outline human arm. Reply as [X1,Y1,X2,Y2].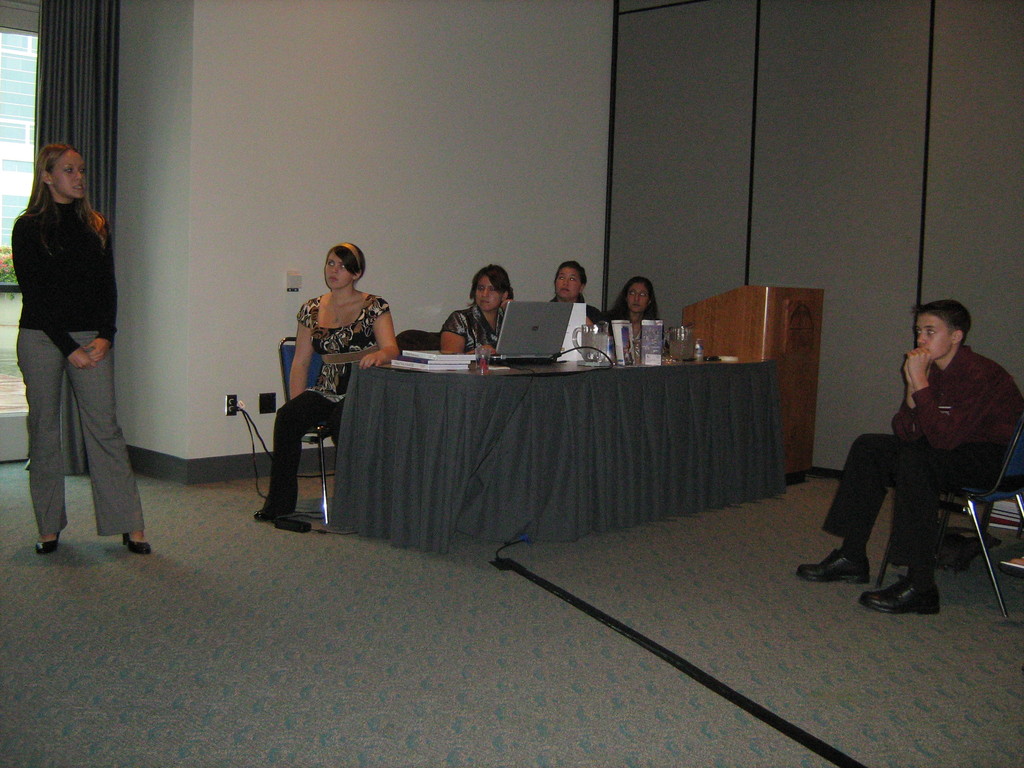
[19,219,95,373].
